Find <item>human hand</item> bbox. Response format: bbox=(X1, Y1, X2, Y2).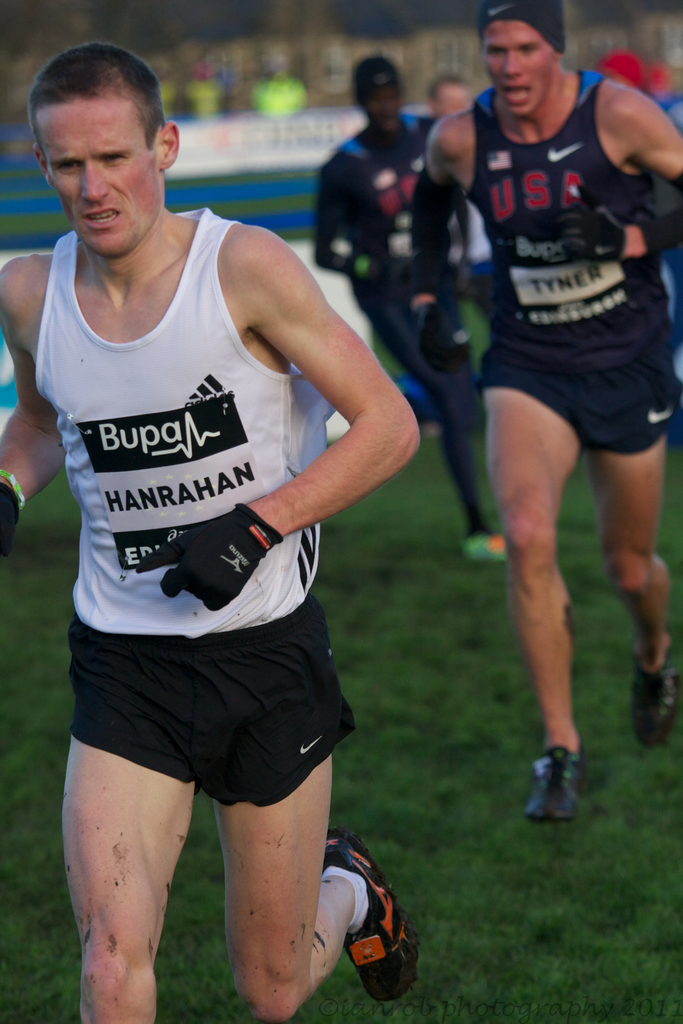
bbox=(342, 253, 390, 288).
